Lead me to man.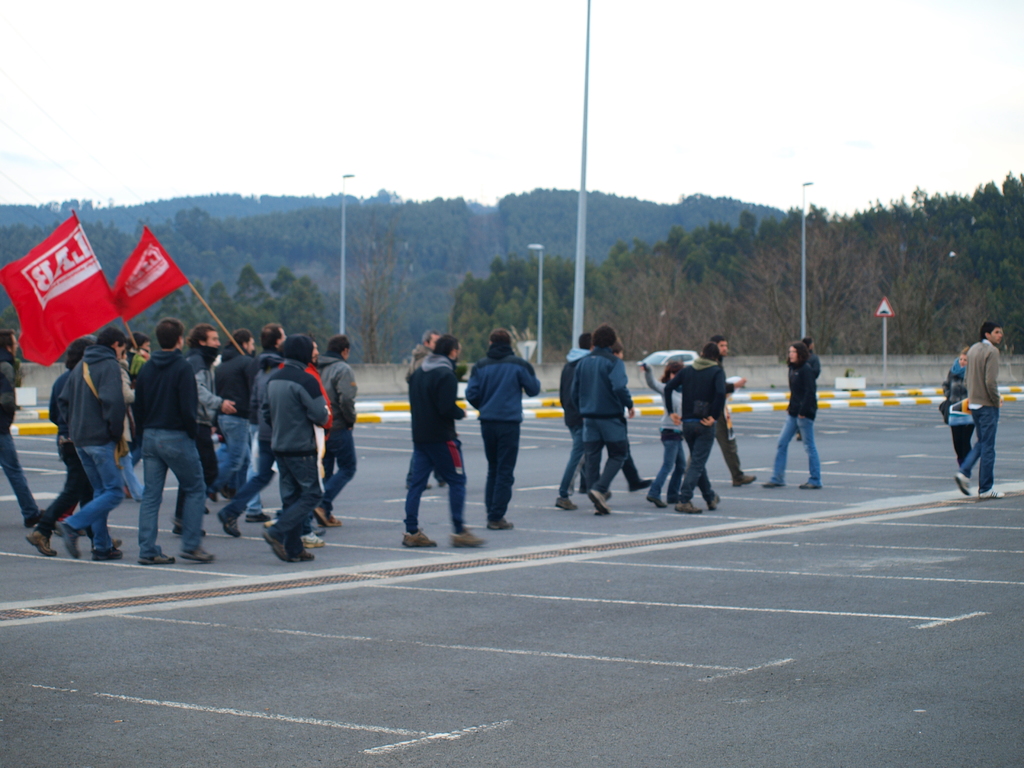
Lead to <bbox>399, 332, 486, 545</bbox>.
